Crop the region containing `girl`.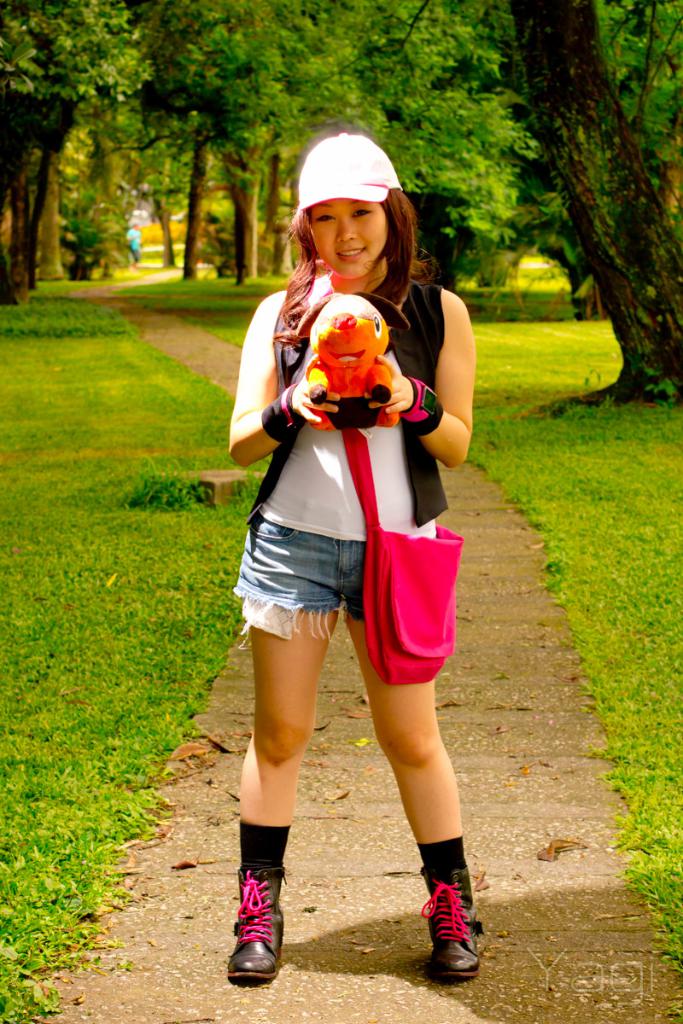
Crop region: locate(222, 129, 495, 990).
